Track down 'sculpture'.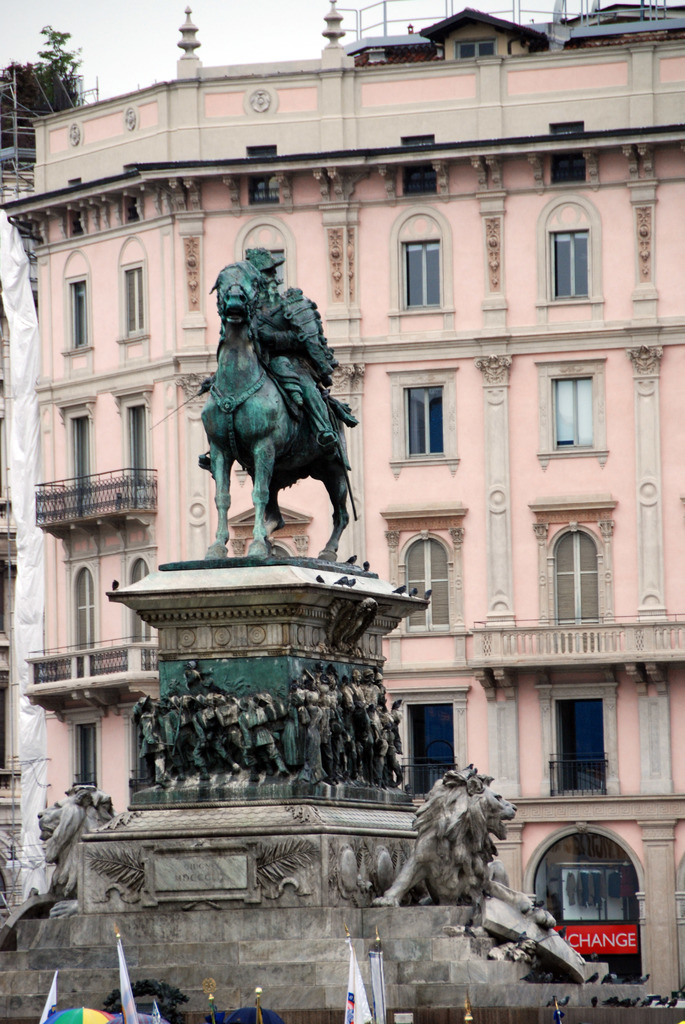
Tracked to rect(159, 661, 229, 740).
